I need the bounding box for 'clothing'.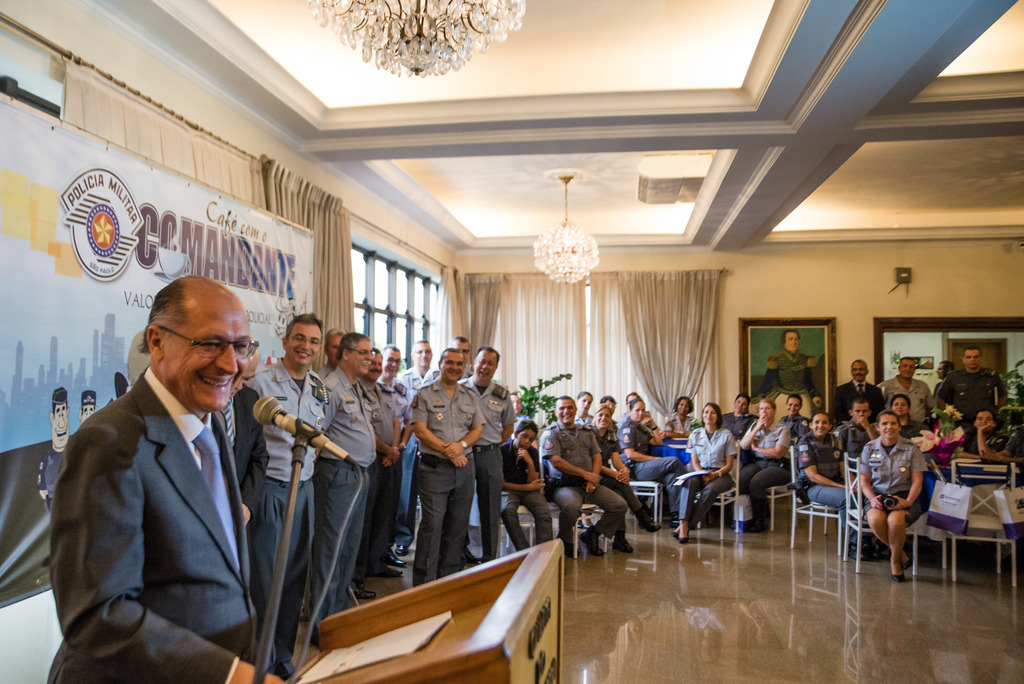
Here it is: bbox=[621, 432, 683, 514].
